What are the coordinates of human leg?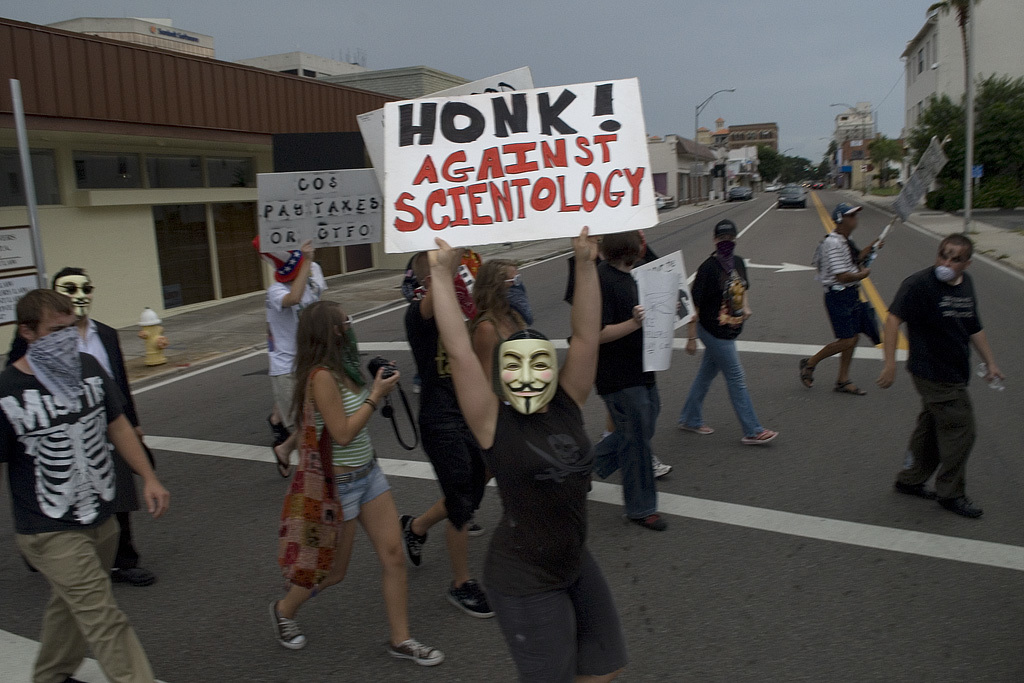
region(448, 509, 494, 616).
